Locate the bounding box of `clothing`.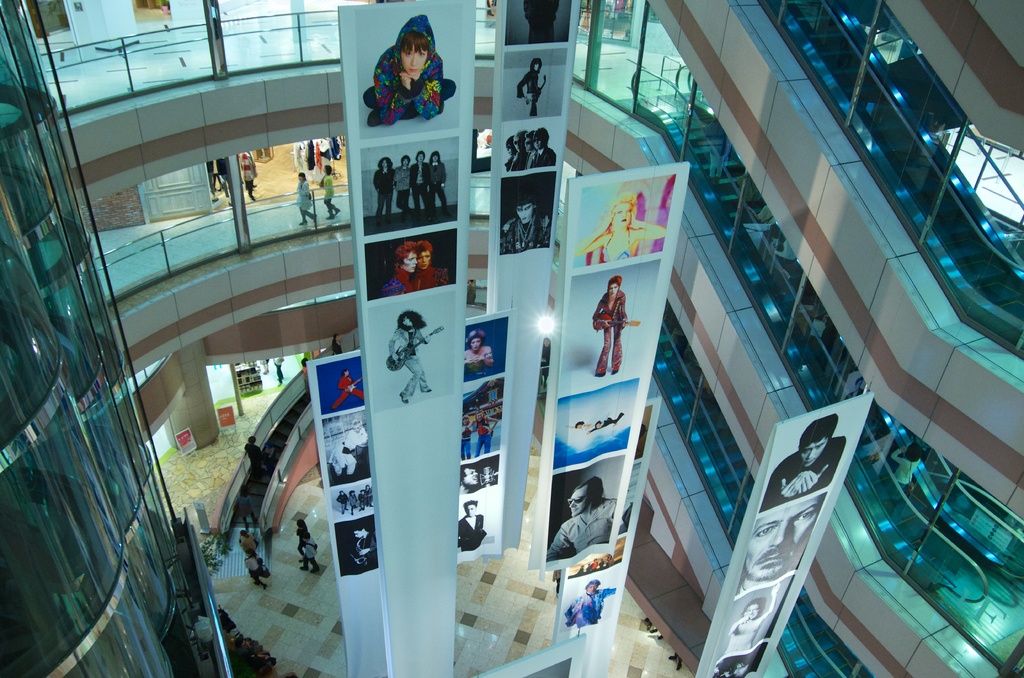
Bounding box: region(331, 431, 368, 473).
